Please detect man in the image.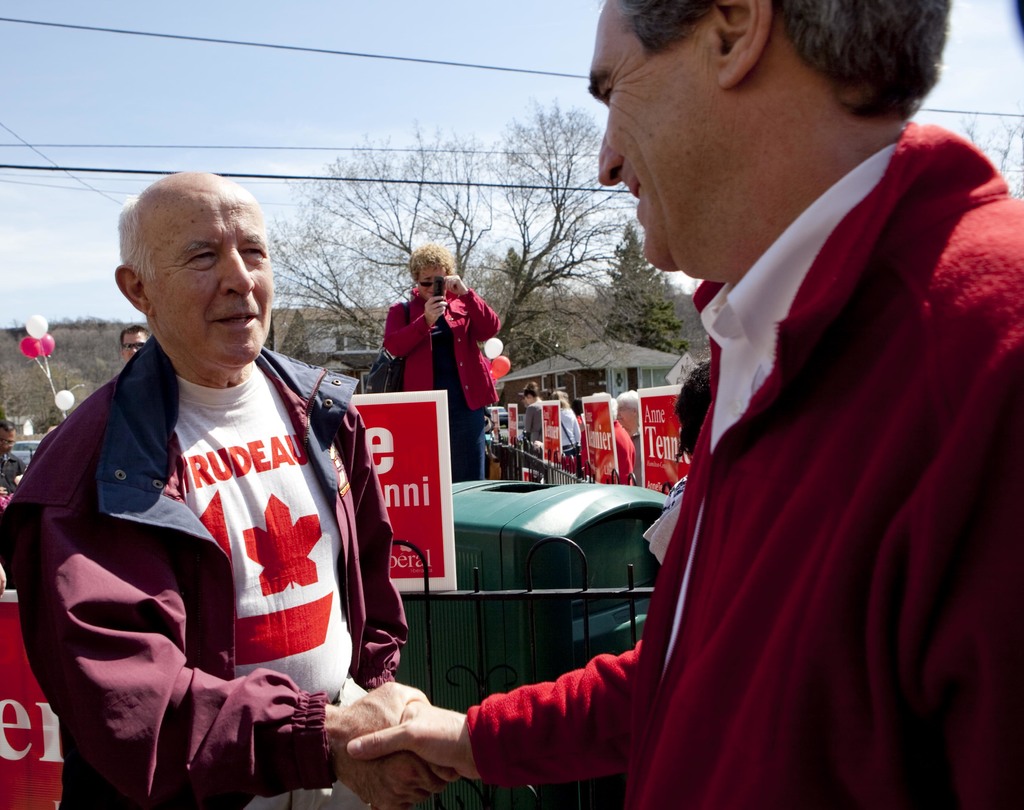
bbox=[340, 0, 1023, 809].
